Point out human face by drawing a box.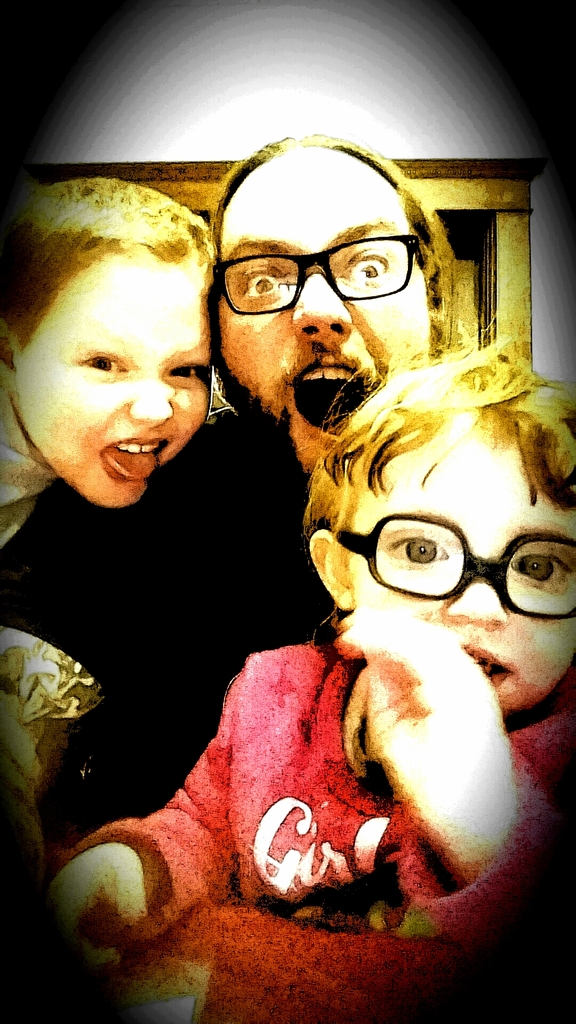
207/147/421/476.
